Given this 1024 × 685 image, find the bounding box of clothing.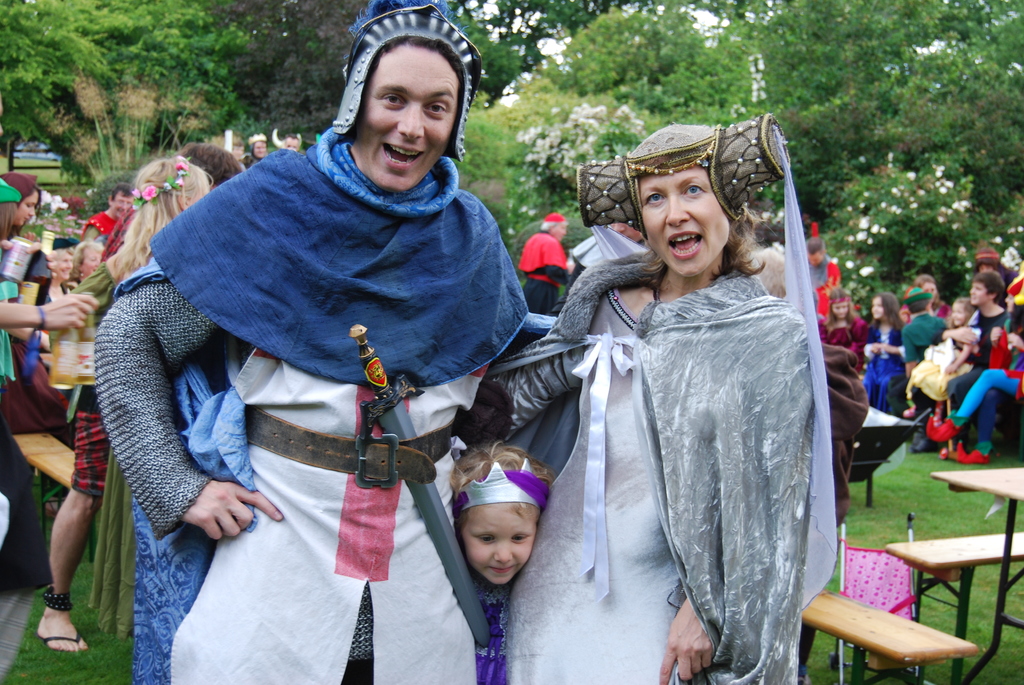
l=458, t=564, r=516, b=679.
